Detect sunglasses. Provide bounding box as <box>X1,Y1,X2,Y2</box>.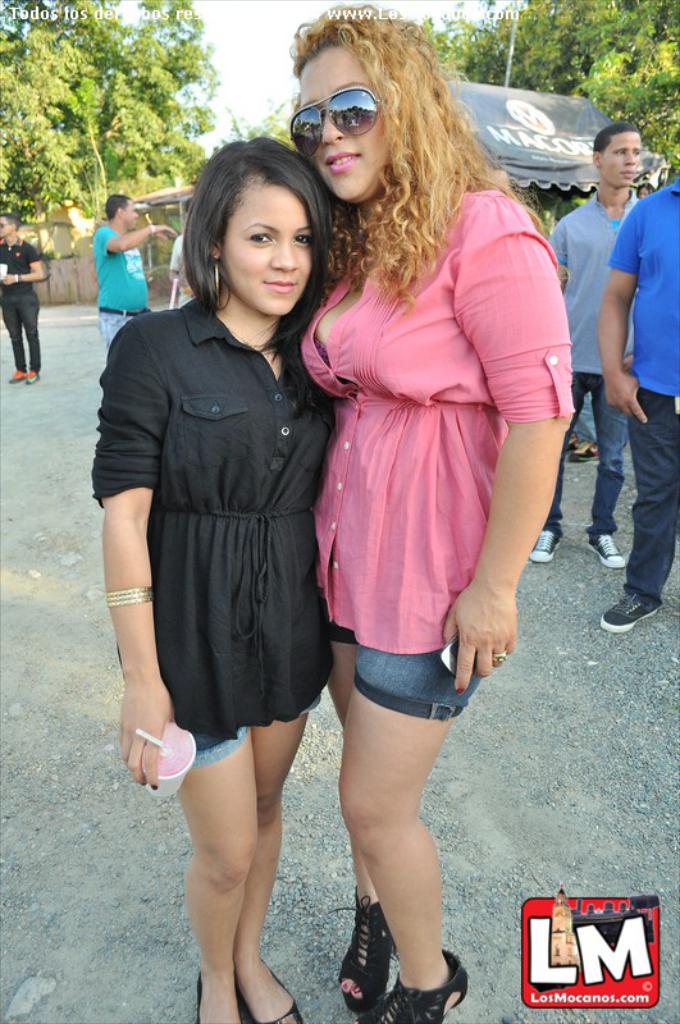
<box>292,88,385,157</box>.
